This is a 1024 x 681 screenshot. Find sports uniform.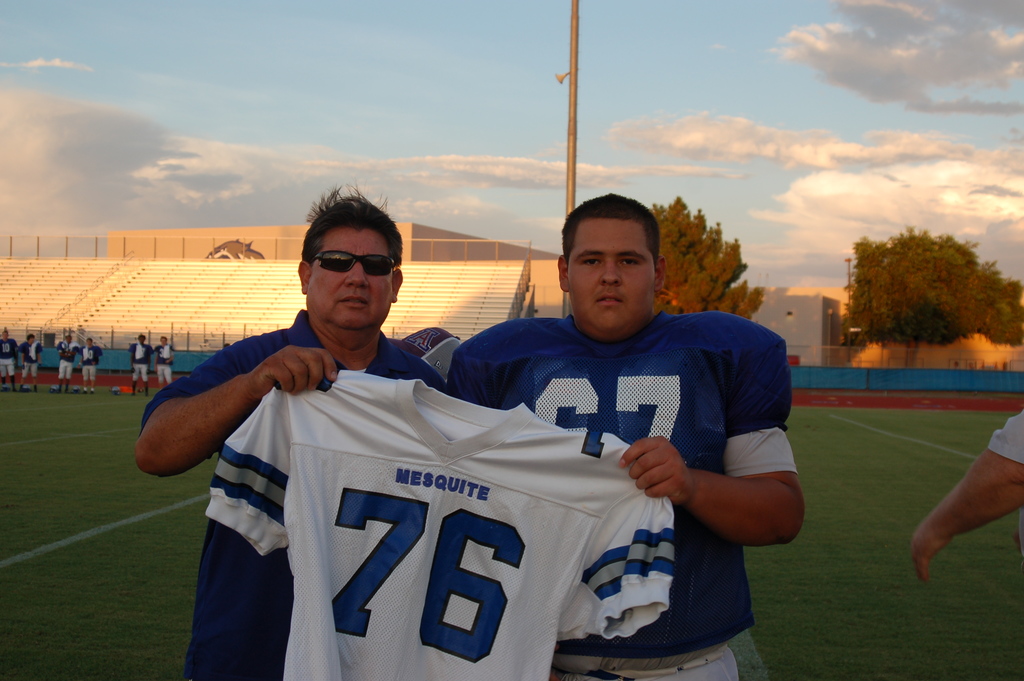
Bounding box: [77,343,100,384].
